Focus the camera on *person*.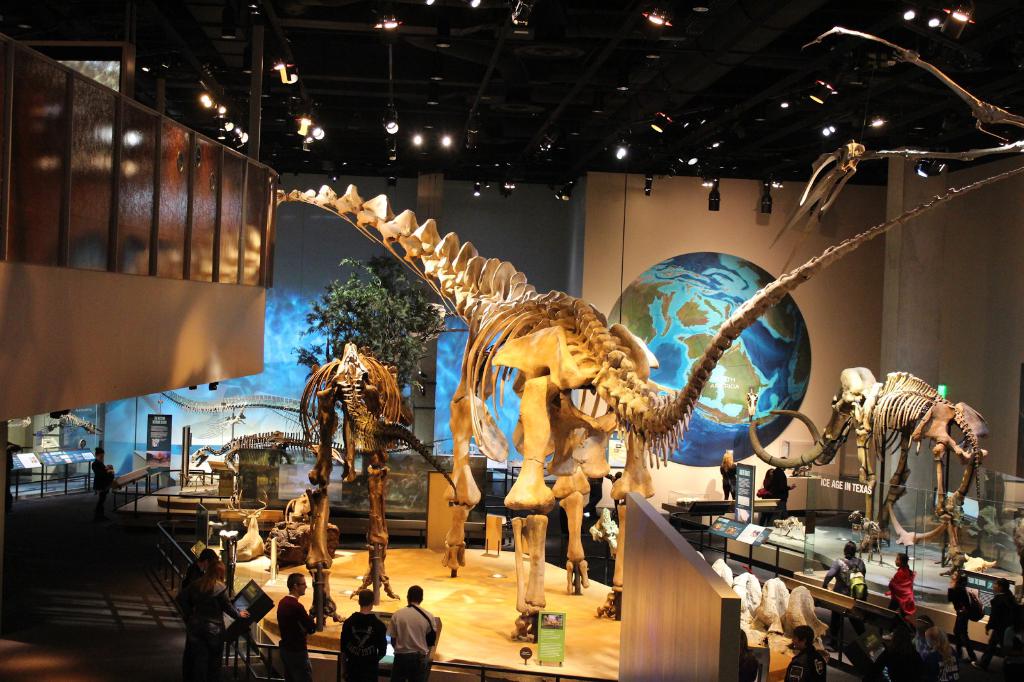
Focus region: left=982, top=578, right=1023, bottom=676.
